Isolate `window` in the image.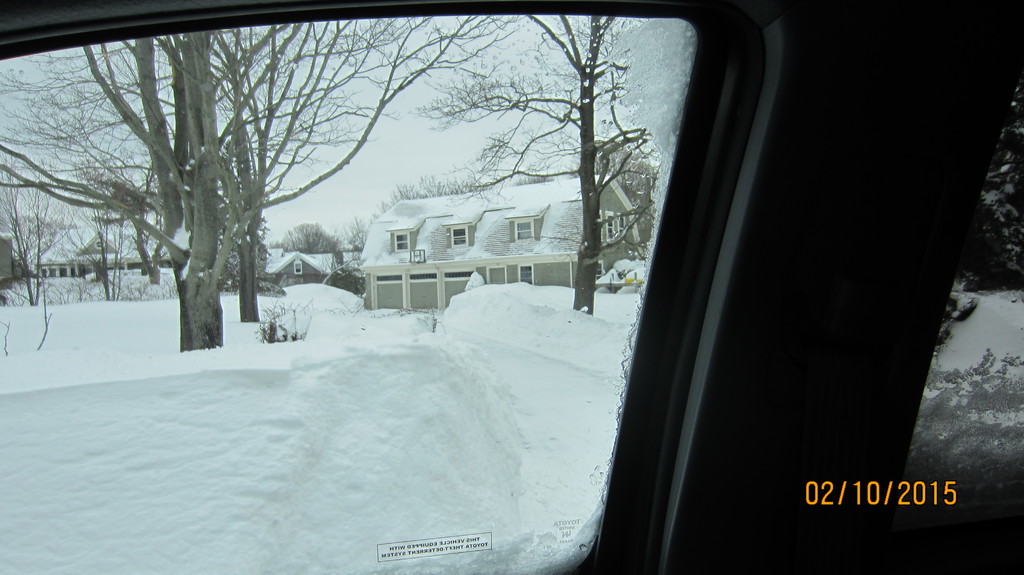
Isolated region: 296:260:300:276.
